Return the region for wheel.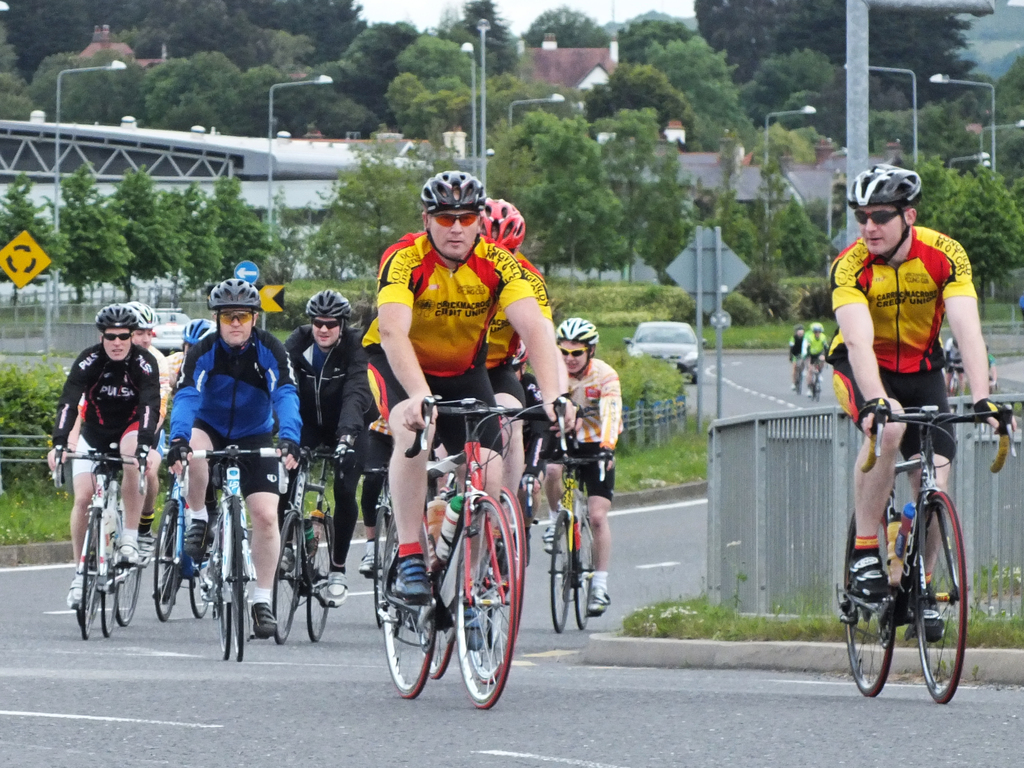
bbox=(154, 502, 177, 620).
